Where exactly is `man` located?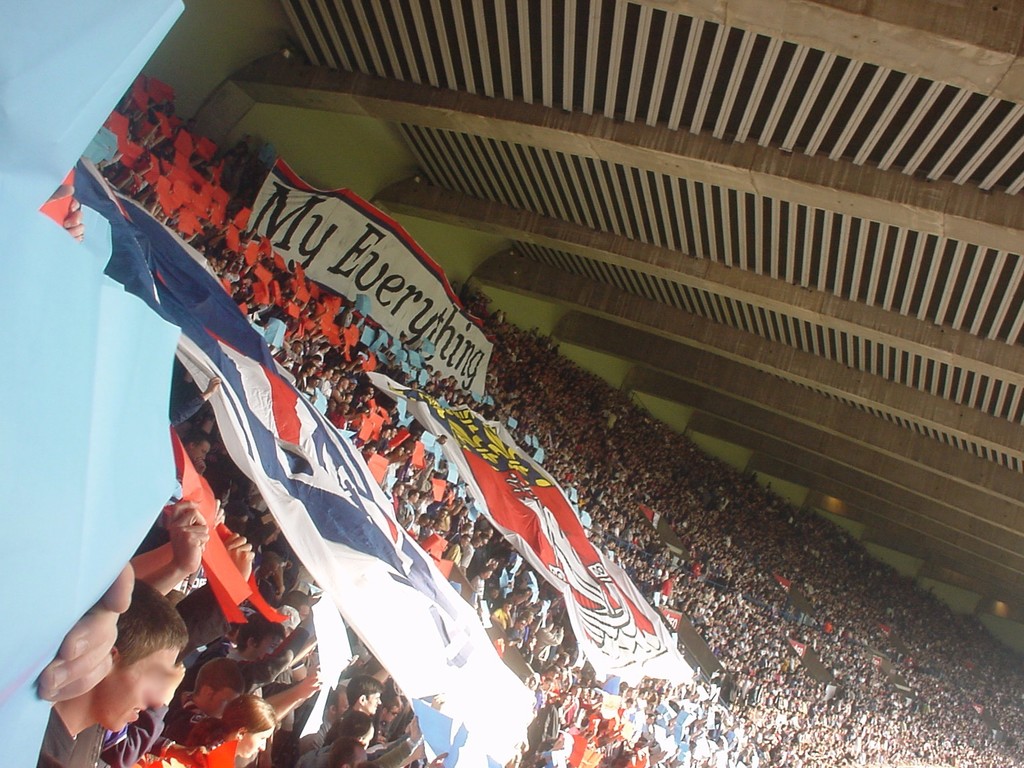
Its bounding box is [x1=190, y1=238, x2=209, y2=257].
